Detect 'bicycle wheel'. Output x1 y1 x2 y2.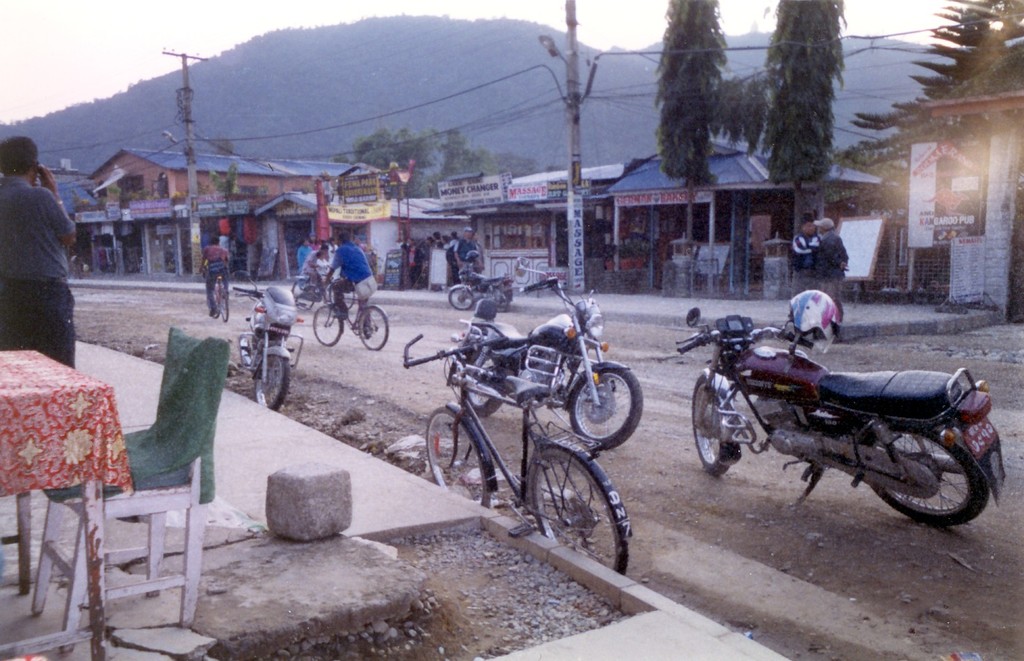
350 300 390 350.
